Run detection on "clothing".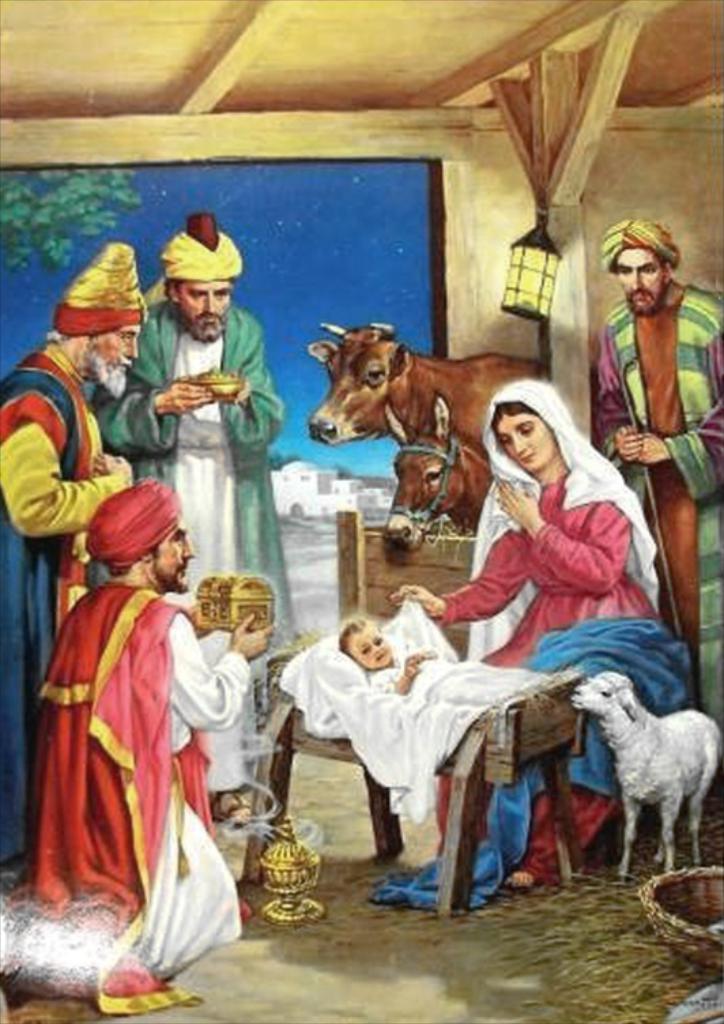
Result: region(39, 551, 240, 960).
